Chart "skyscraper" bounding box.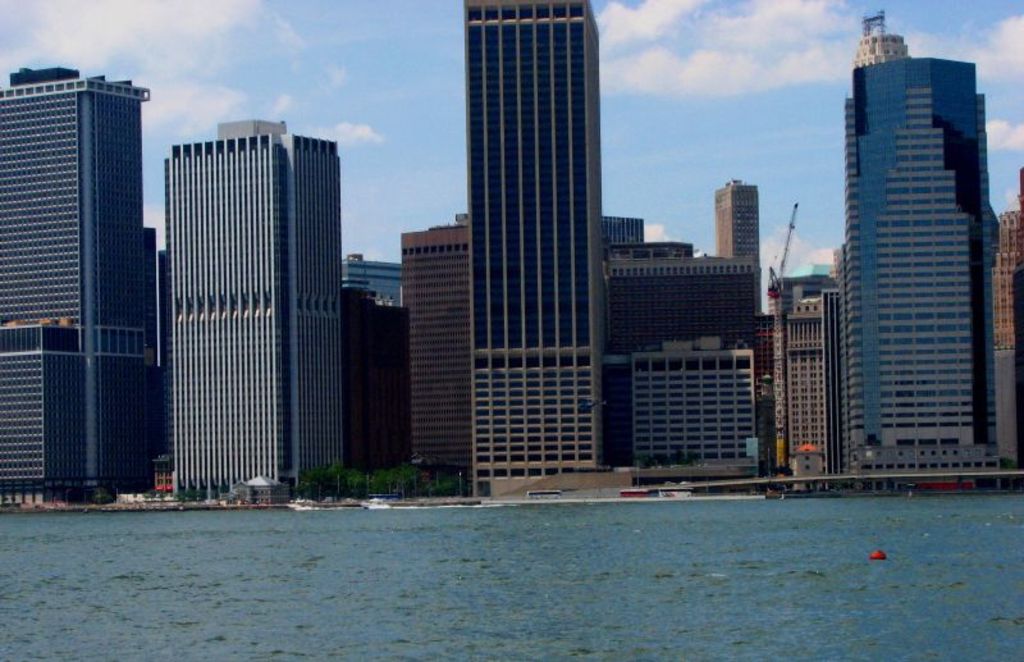
Charted: 3:64:151:505.
